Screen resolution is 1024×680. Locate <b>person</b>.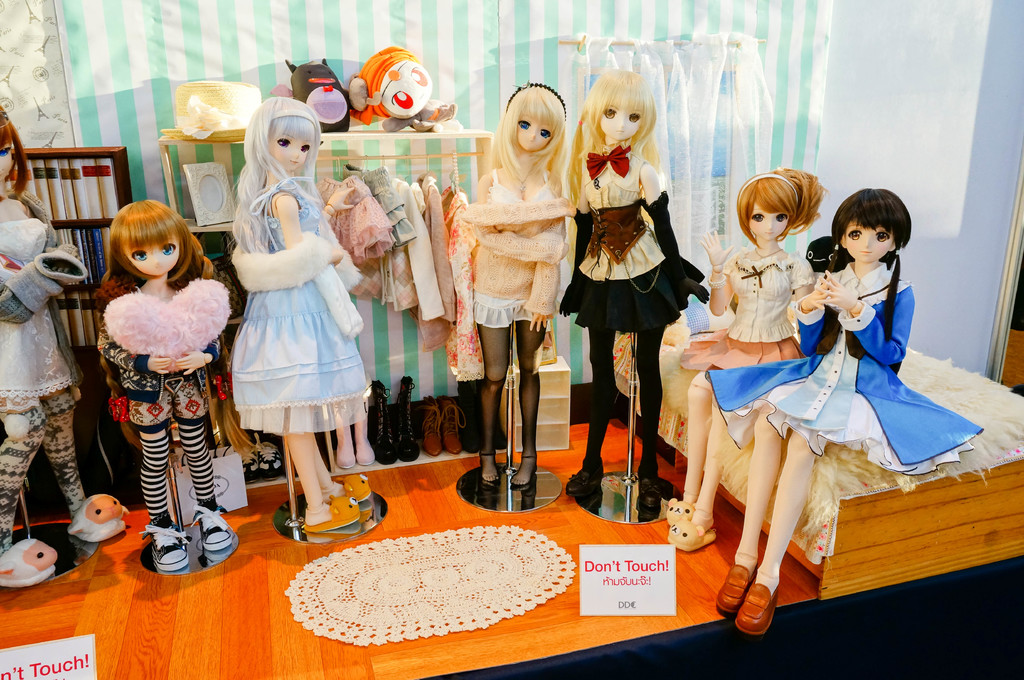
select_region(234, 99, 364, 532).
